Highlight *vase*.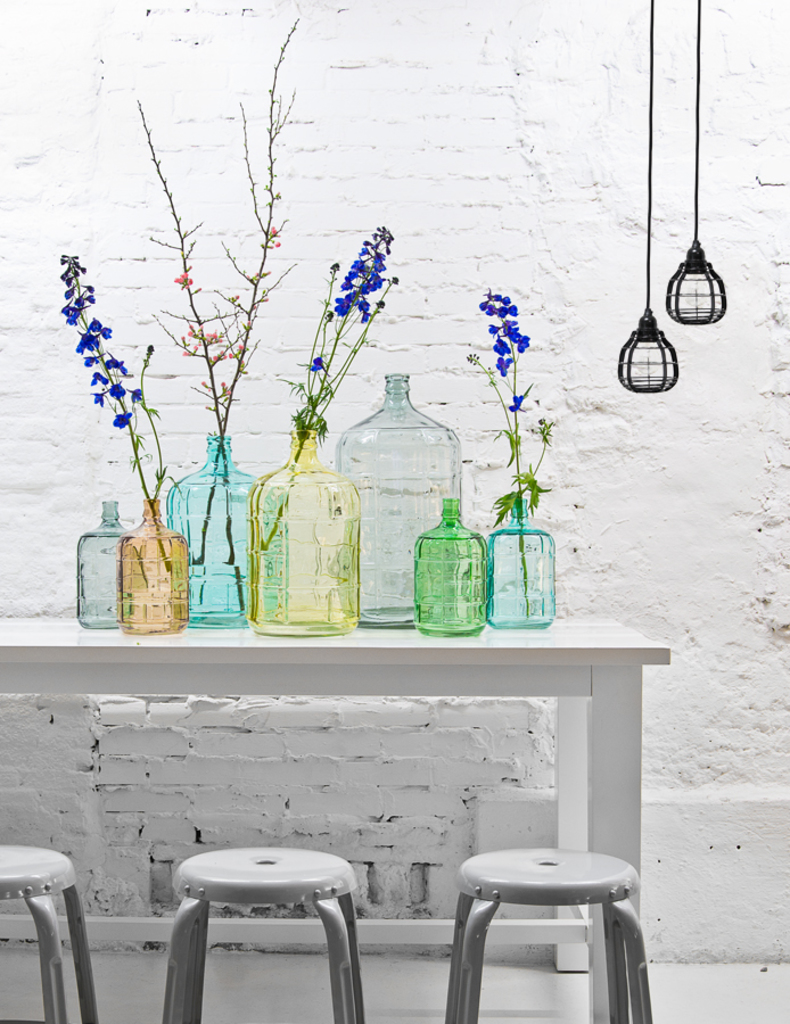
Highlighted region: 247,414,362,641.
